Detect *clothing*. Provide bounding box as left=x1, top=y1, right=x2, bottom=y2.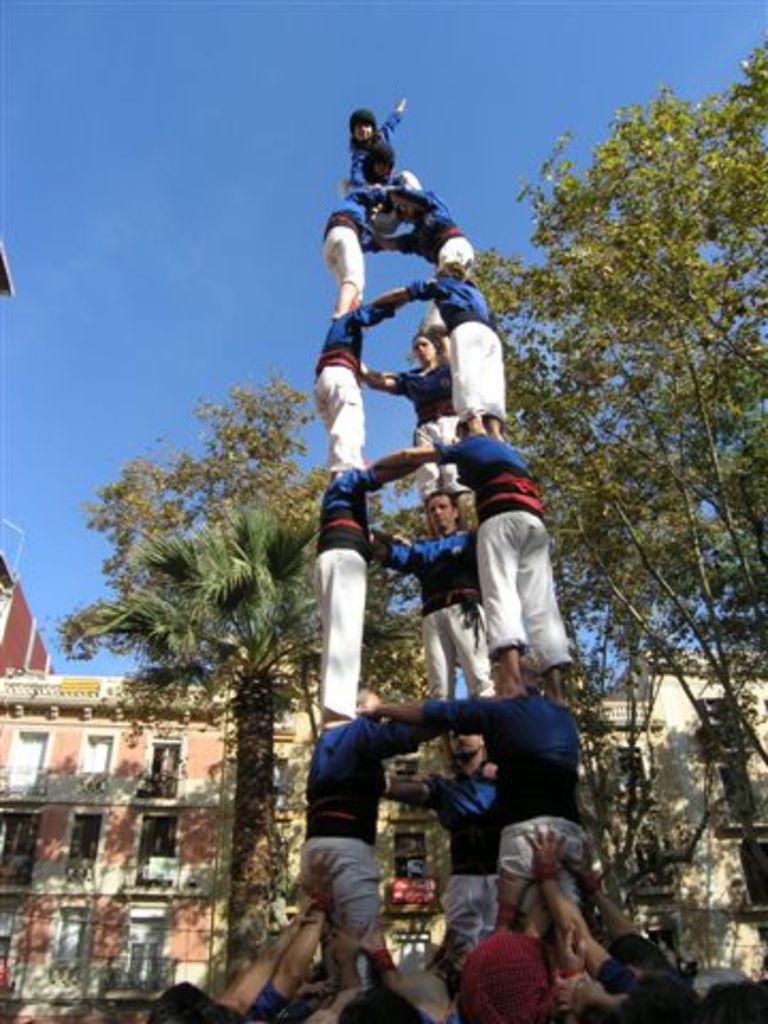
left=341, top=111, right=395, bottom=177.
